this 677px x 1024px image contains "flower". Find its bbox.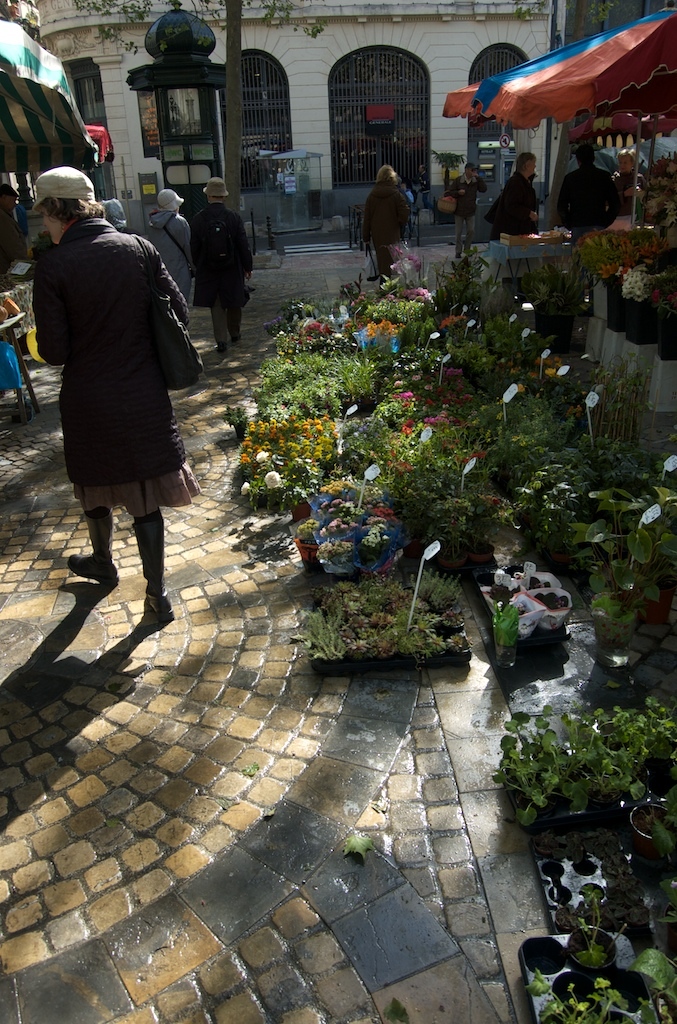
(left=261, top=466, right=285, bottom=491).
